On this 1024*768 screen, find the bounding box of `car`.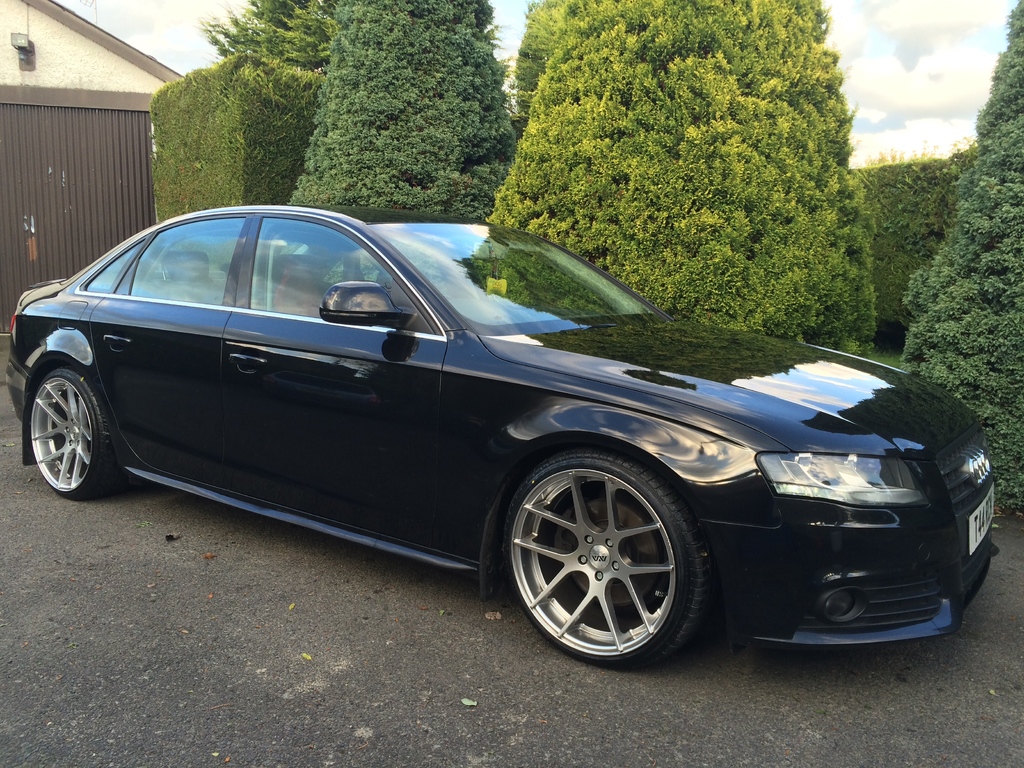
Bounding box: <box>15,215,985,655</box>.
